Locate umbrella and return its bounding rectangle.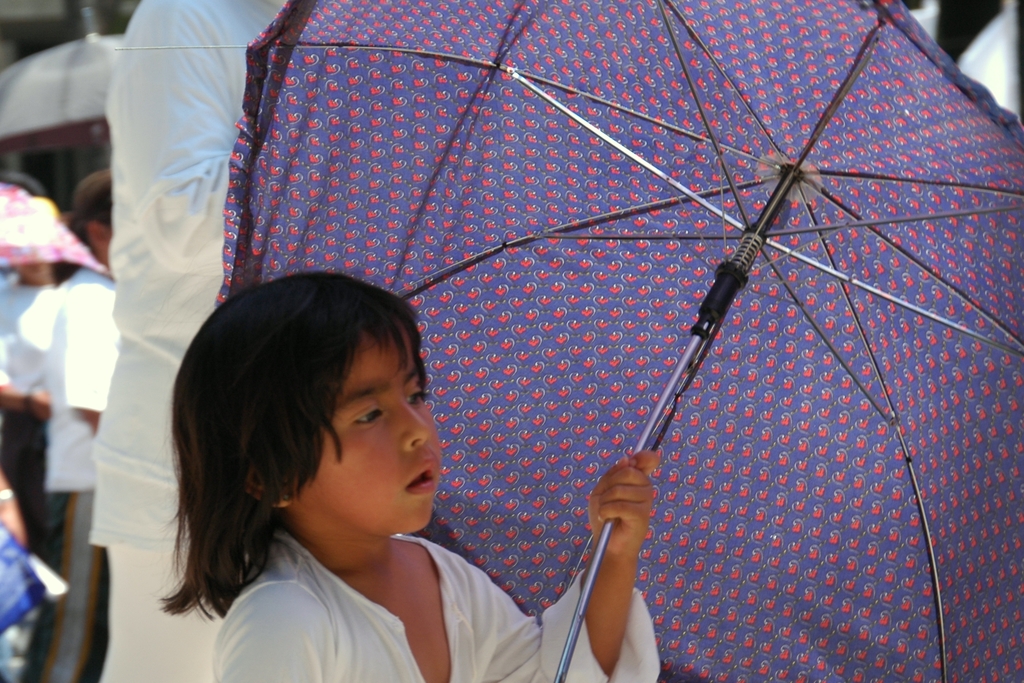
locate(77, 0, 1005, 629).
